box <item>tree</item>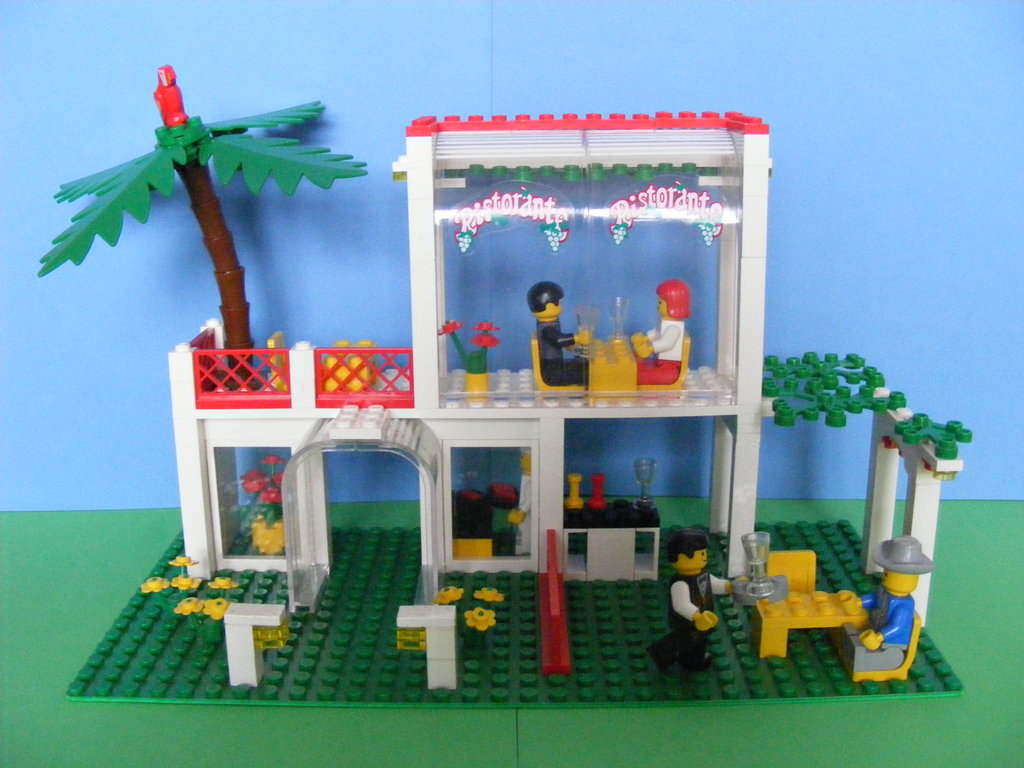
region(17, 54, 440, 401)
